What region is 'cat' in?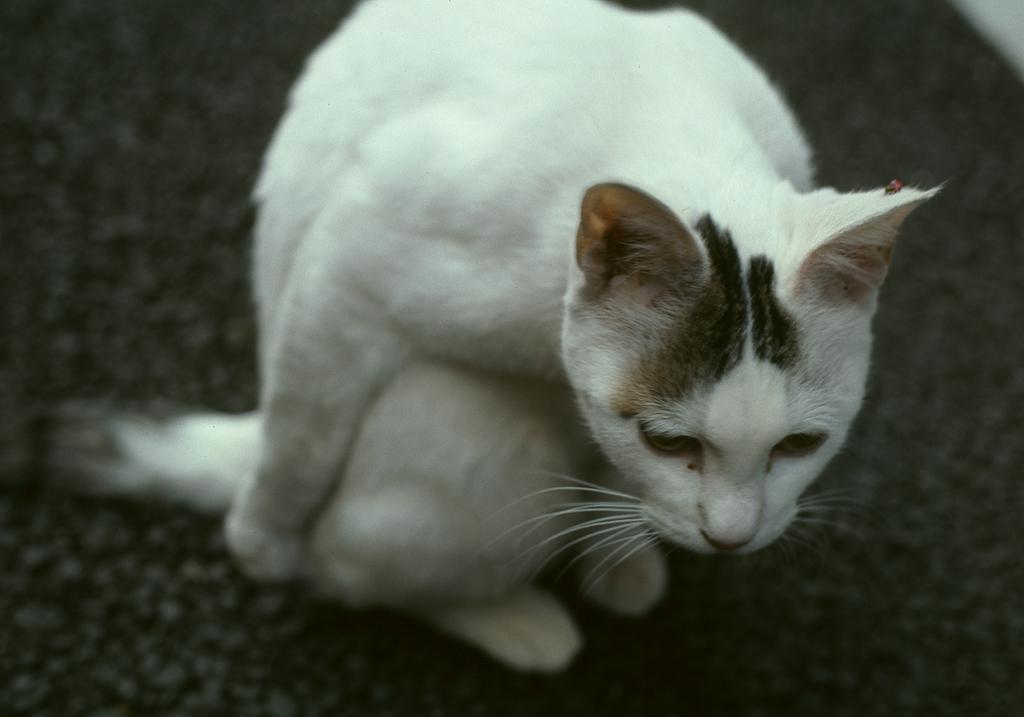
bbox=(25, 0, 944, 675).
